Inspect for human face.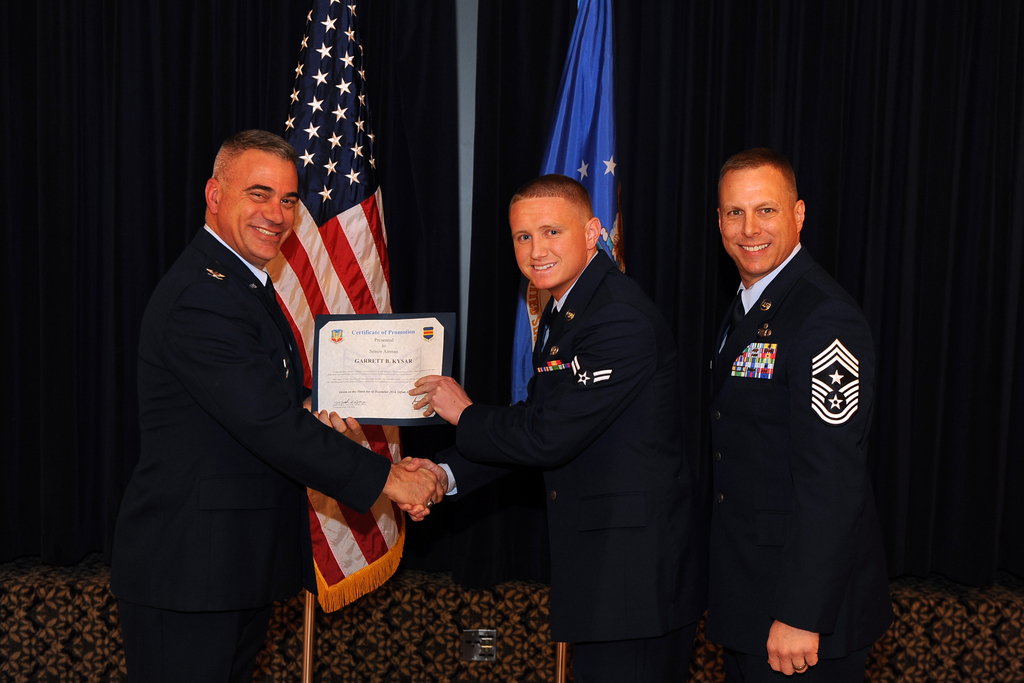
Inspection: x1=216 y1=155 x2=299 y2=263.
